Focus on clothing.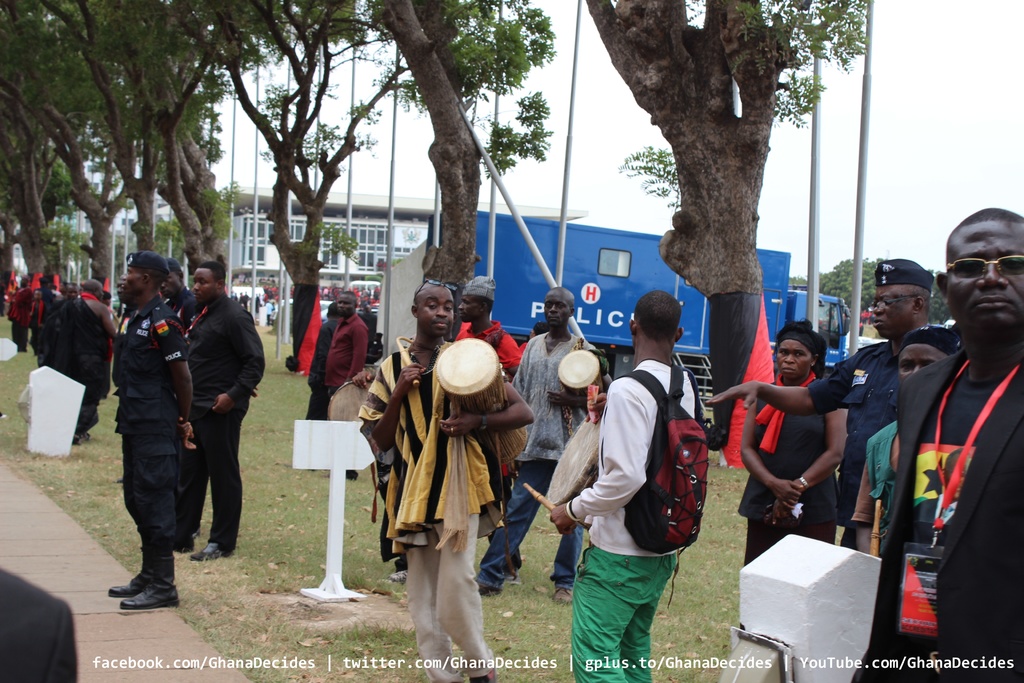
Focused at 731,394,833,562.
